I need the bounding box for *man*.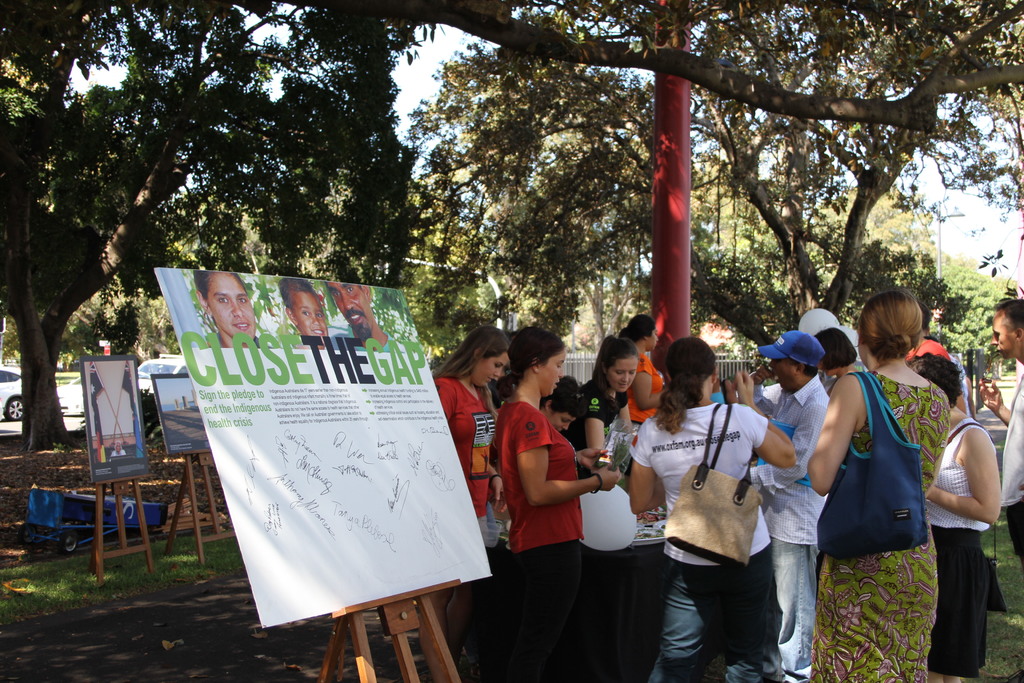
Here it is: bbox=[721, 329, 838, 682].
